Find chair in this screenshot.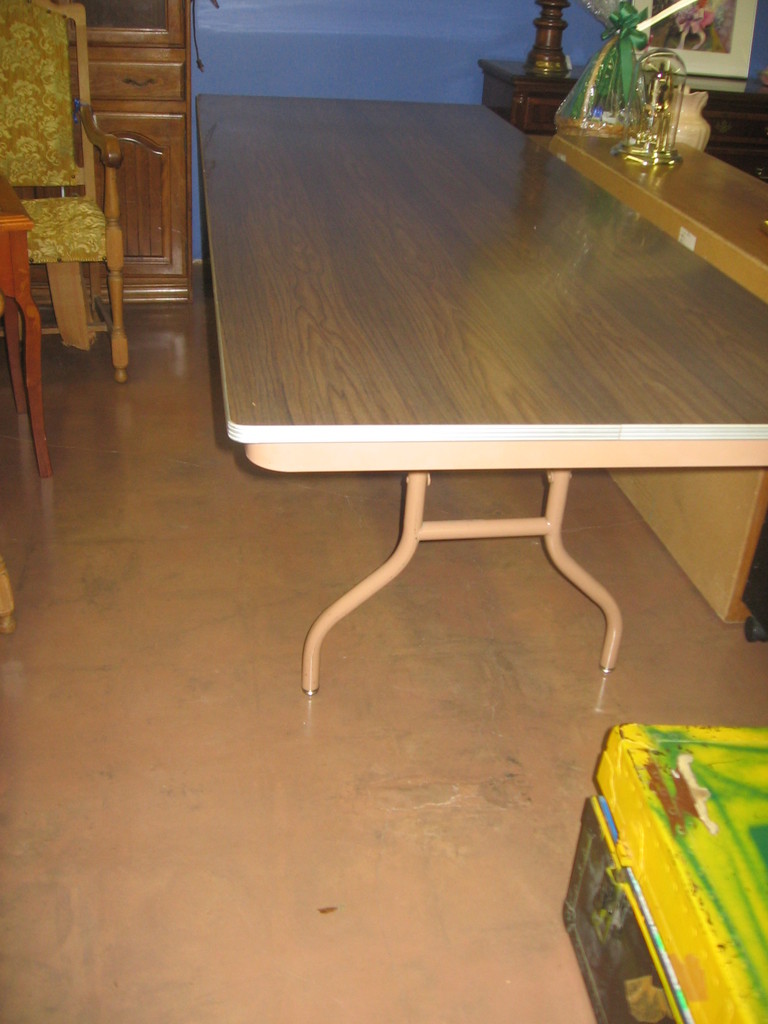
The bounding box for chair is l=0, t=157, r=55, b=480.
